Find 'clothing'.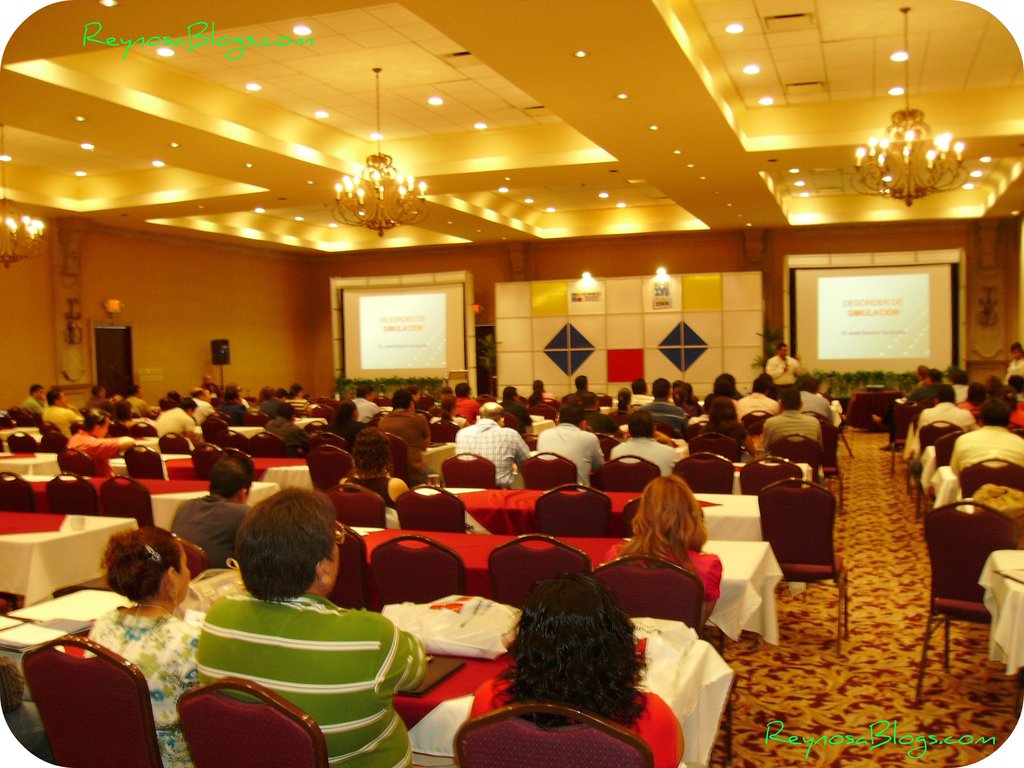
x1=609, y1=435, x2=674, y2=474.
